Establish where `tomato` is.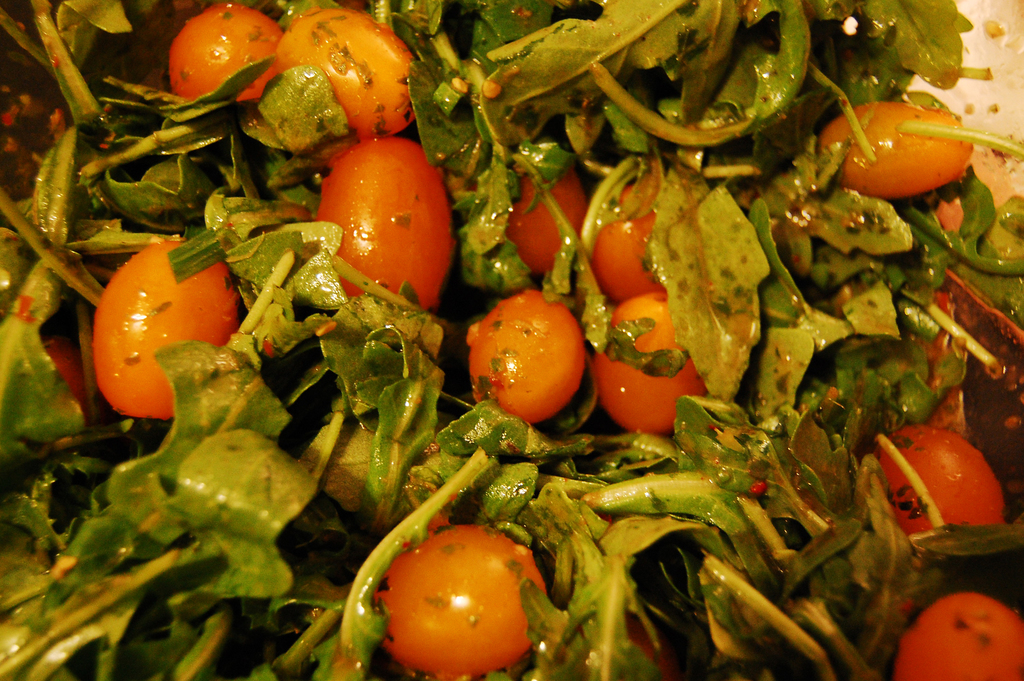
Established at 273:9:412:134.
